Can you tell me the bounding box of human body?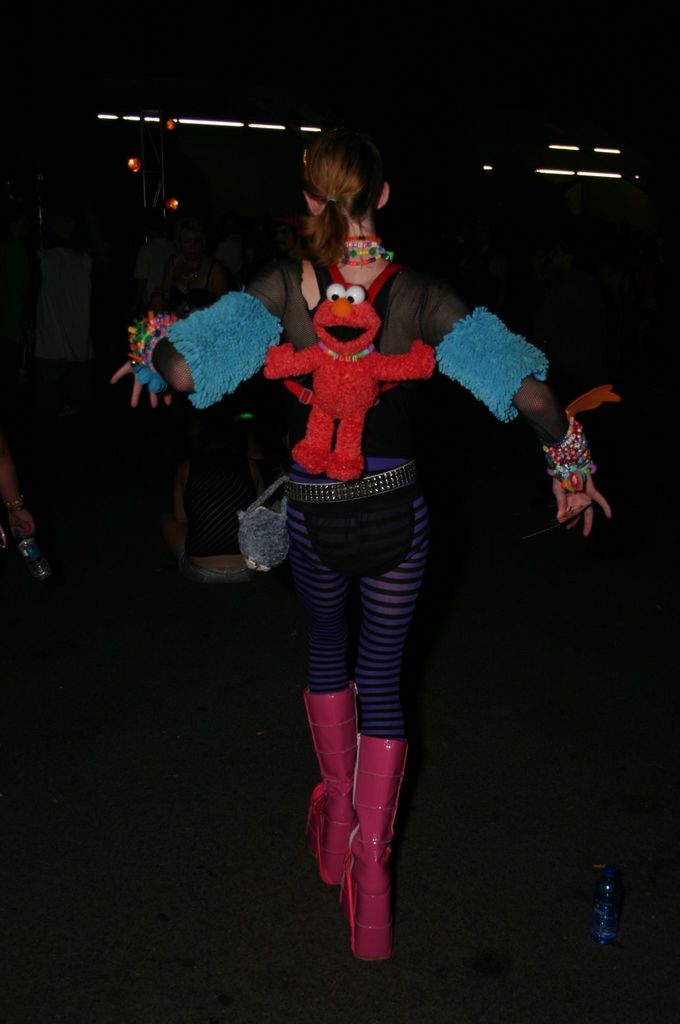
pyautogui.locateOnScreen(106, 123, 611, 961).
